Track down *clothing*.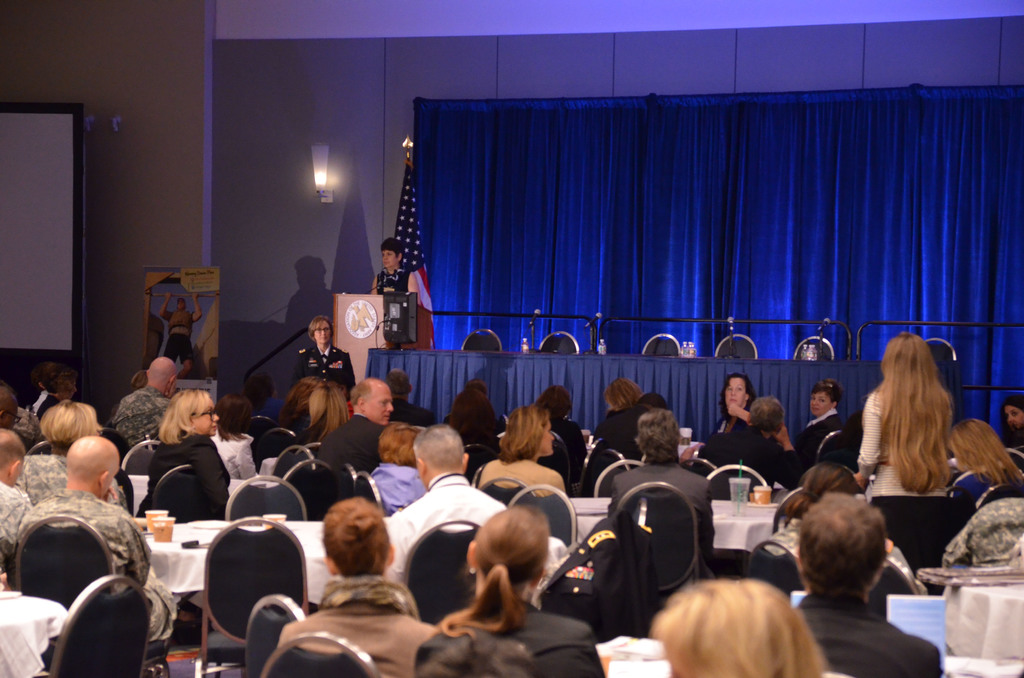
Tracked to Rect(109, 387, 172, 456).
